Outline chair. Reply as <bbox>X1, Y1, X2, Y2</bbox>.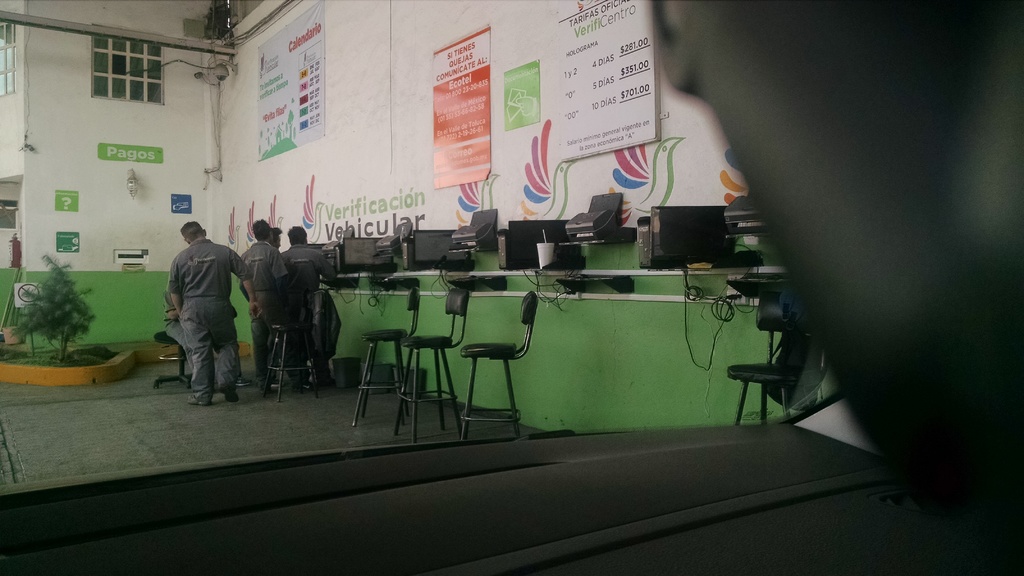
<bbox>349, 287, 421, 426</bbox>.
